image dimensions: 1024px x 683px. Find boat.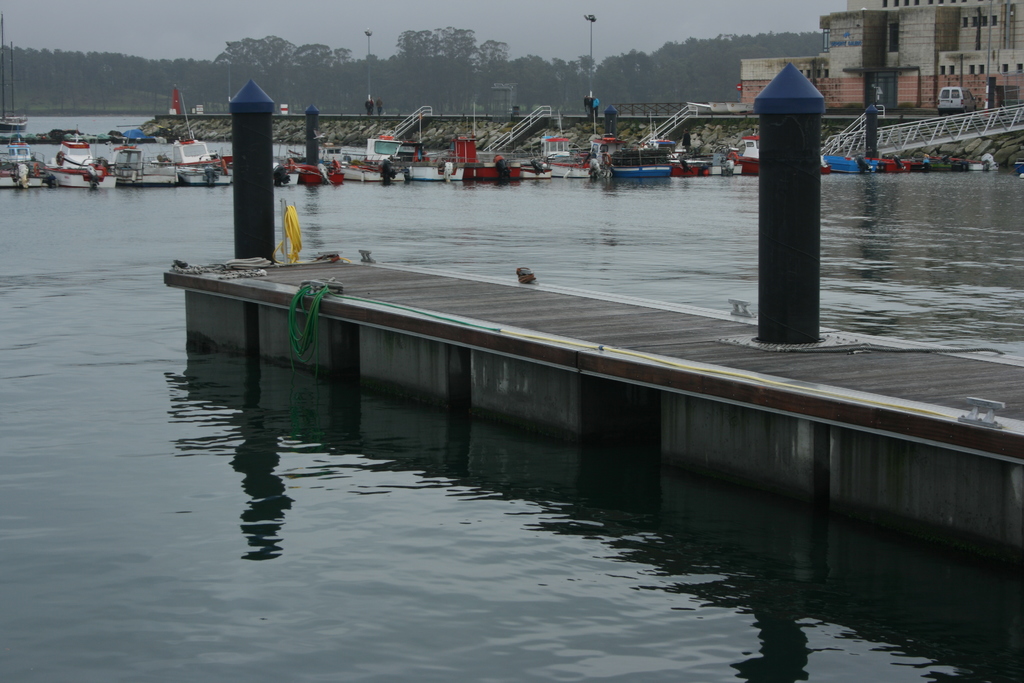
crop(40, 133, 114, 193).
